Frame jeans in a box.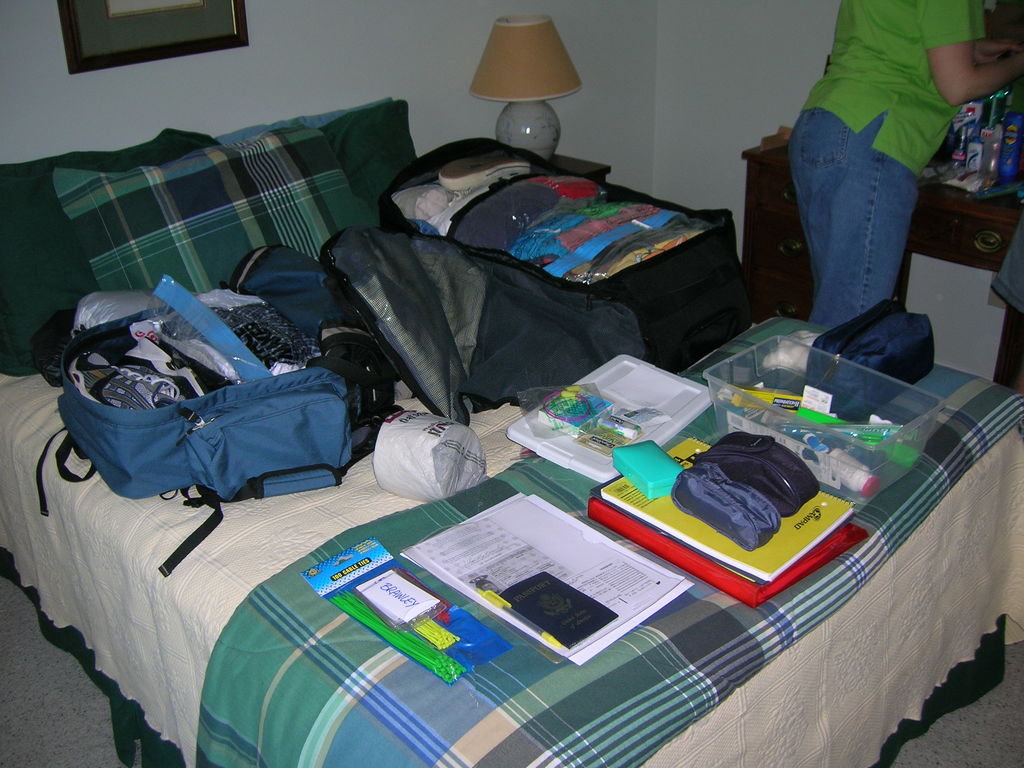
[x1=788, y1=97, x2=913, y2=338].
